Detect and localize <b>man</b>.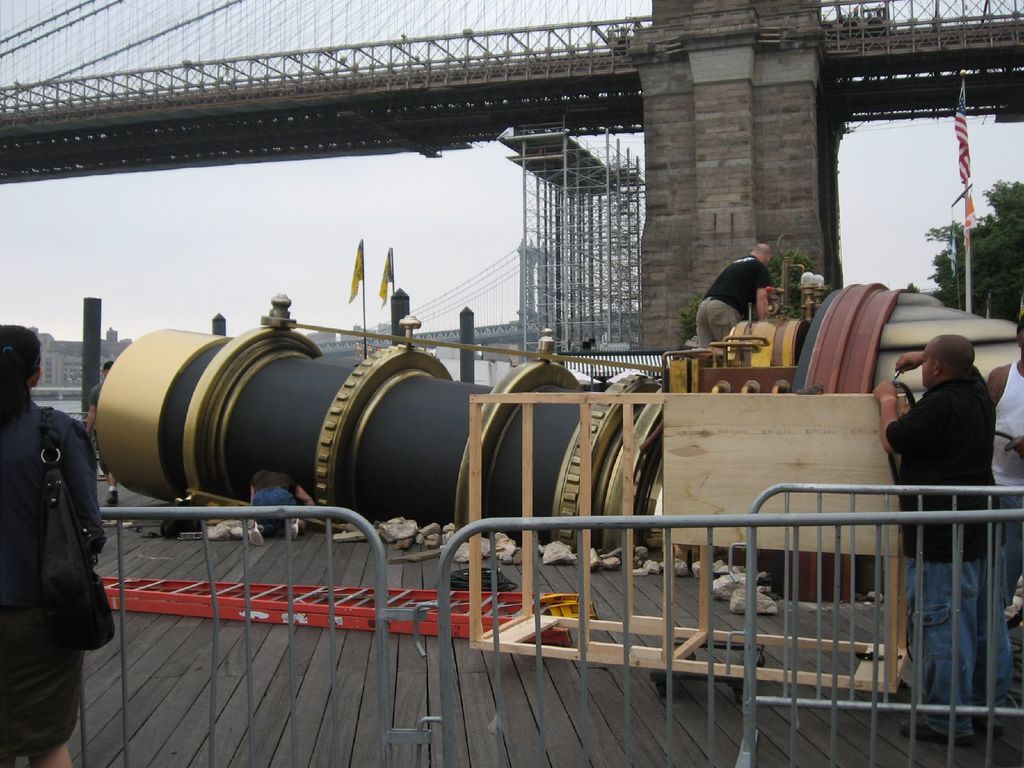
Localized at rect(869, 339, 1016, 748).
